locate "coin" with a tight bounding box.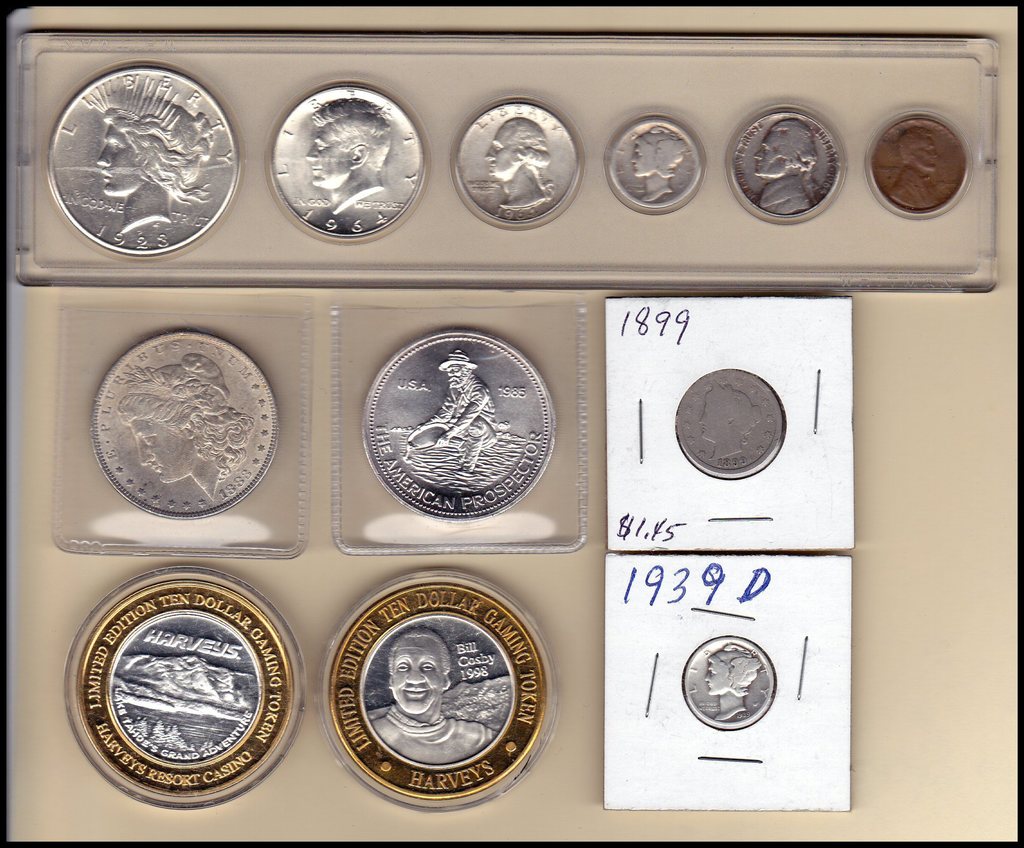
{"x1": 726, "y1": 108, "x2": 843, "y2": 223}.
